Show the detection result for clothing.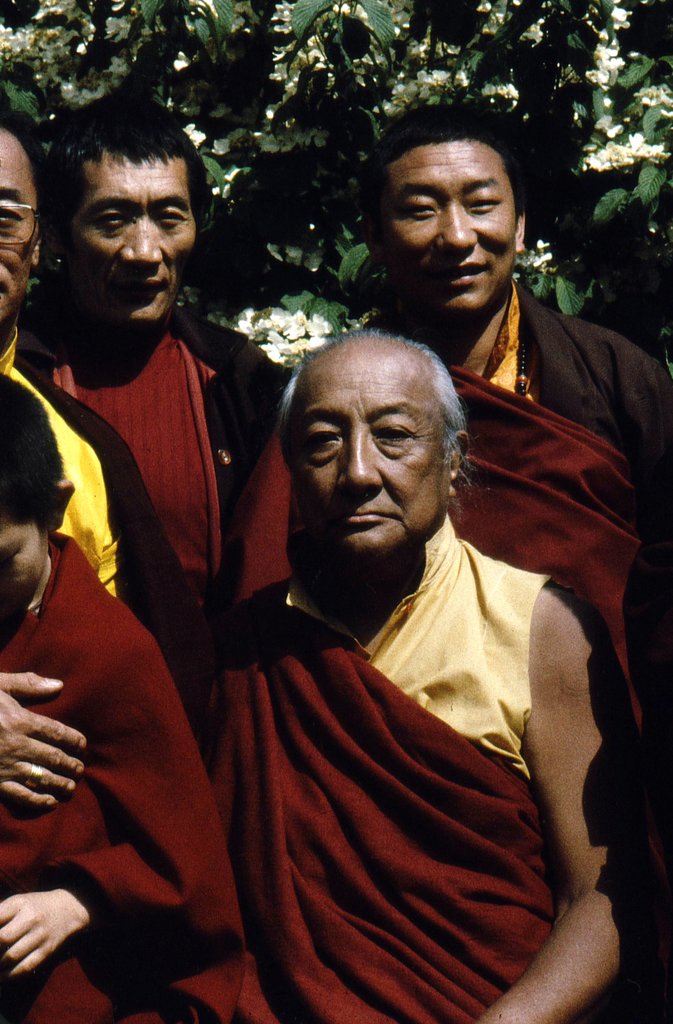
<region>30, 298, 306, 764</region>.
